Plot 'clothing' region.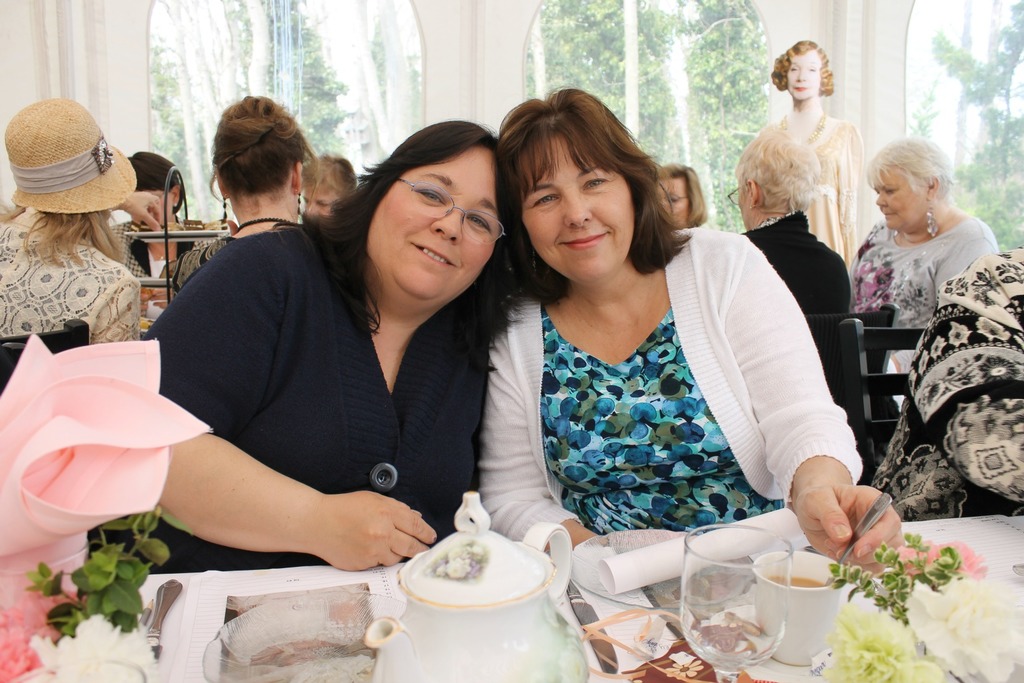
Plotted at {"left": 870, "top": 235, "right": 1023, "bottom": 516}.
